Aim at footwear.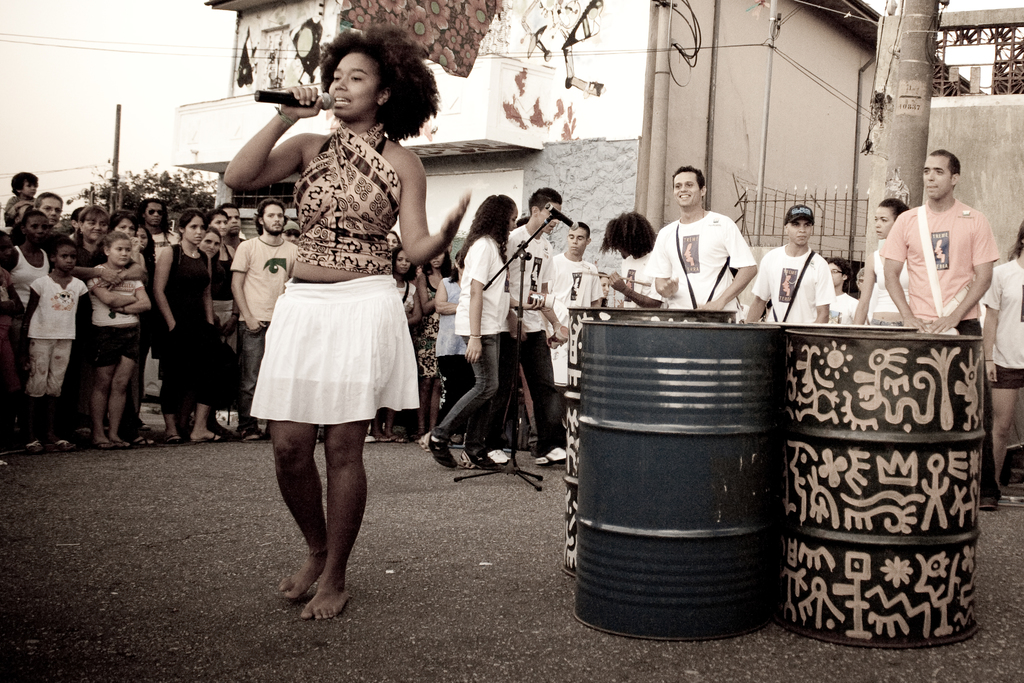
Aimed at 47 436 78 453.
